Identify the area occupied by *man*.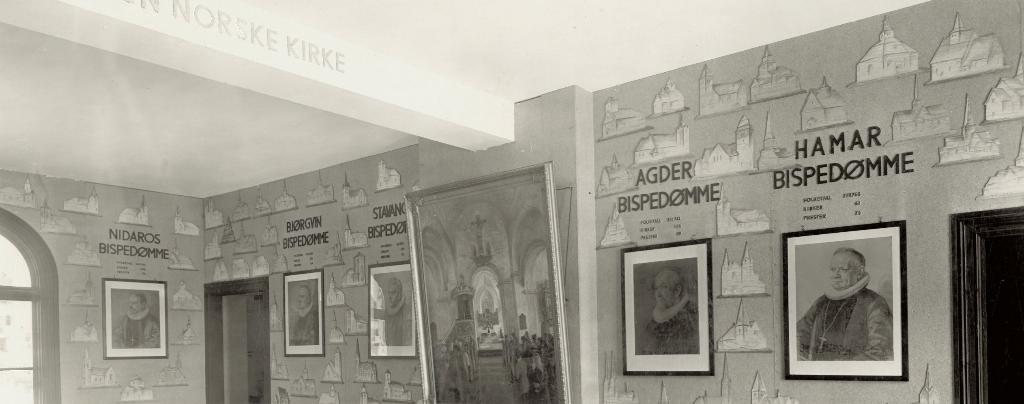
Area: <region>112, 294, 156, 349</region>.
